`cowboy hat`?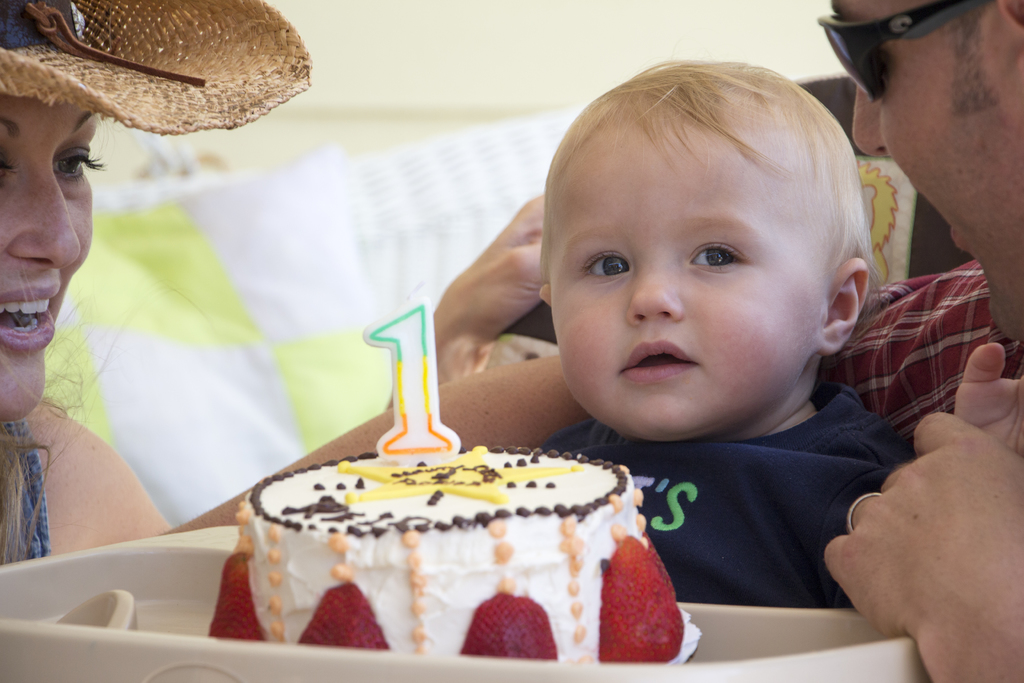
select_region(0, 2, 314, 163)
